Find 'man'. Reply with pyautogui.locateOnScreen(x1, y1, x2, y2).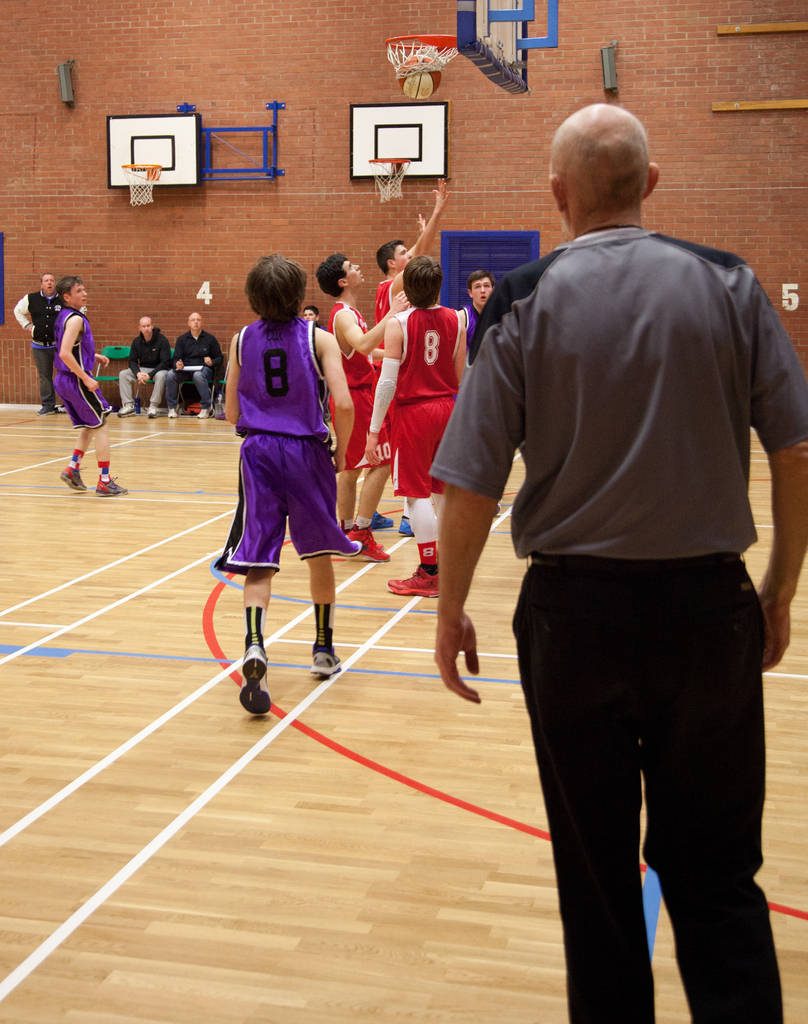
pyautogui.locateOnScreen(435, 103, 807, 1023).
